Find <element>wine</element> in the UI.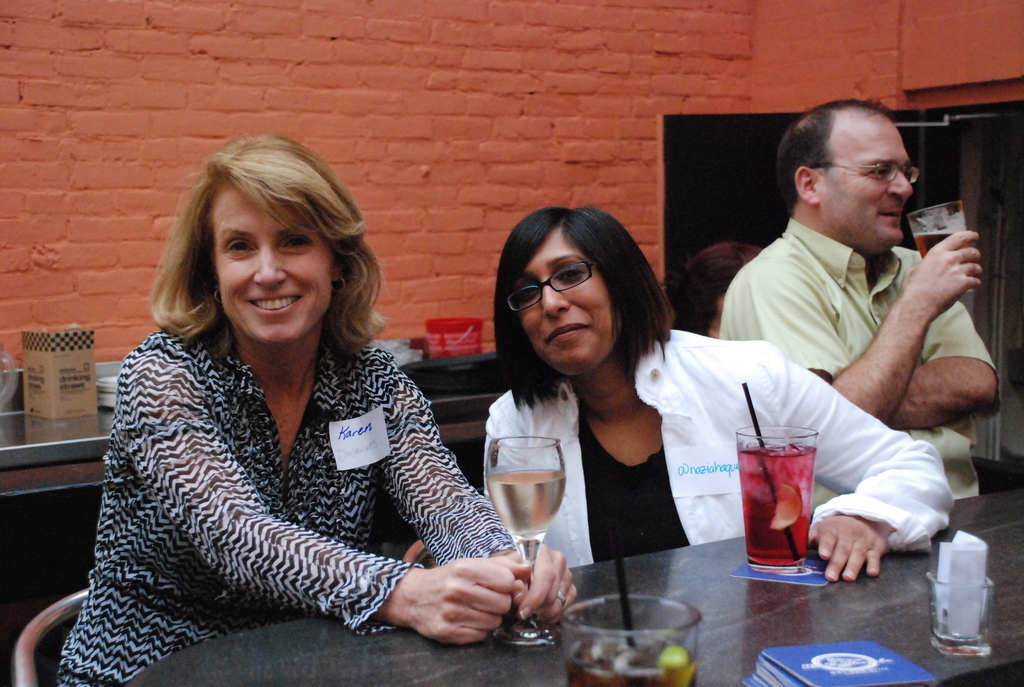
UI element at [x1=483, y1=422, x2=573, y2=620].
